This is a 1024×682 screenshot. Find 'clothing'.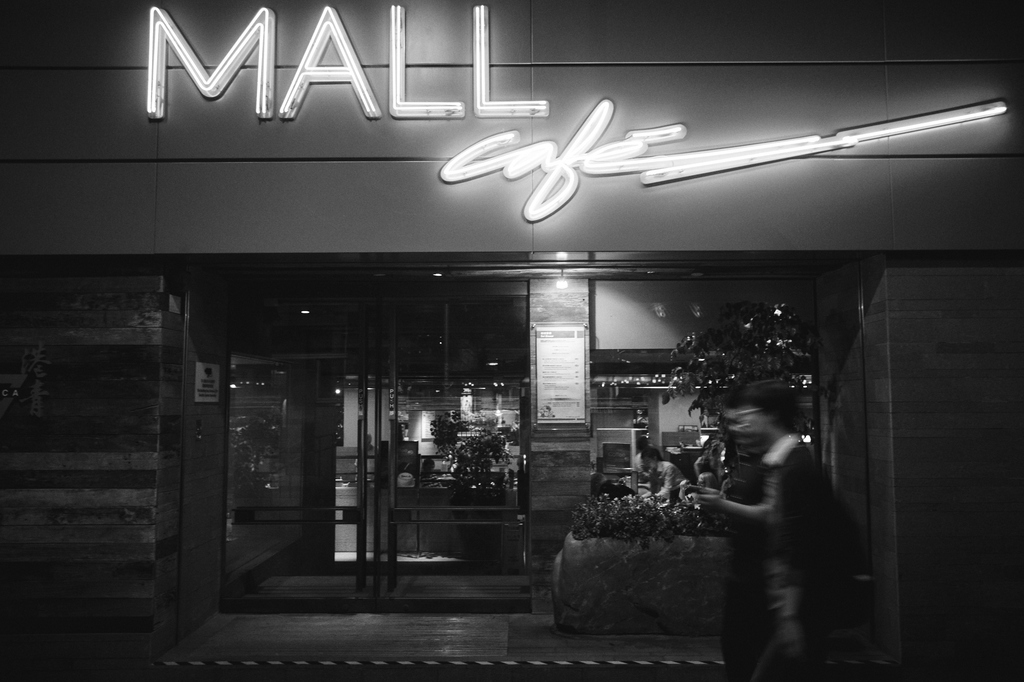
Bounding box: locate(652, 461, 685, 502).
